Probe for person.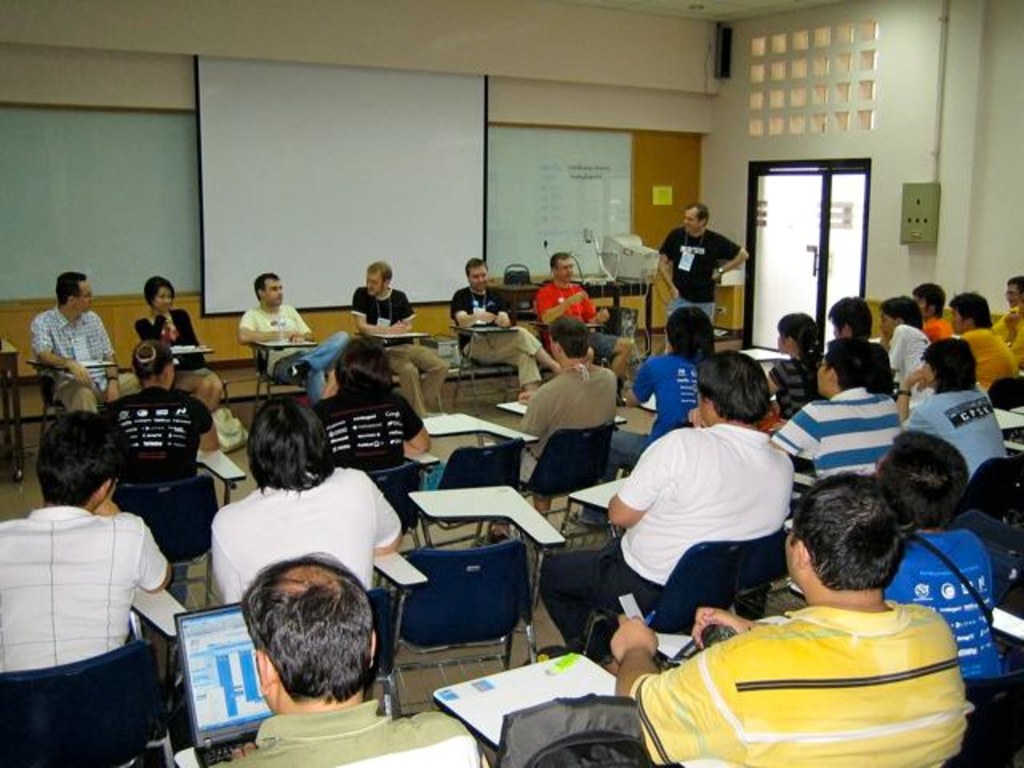
Probe result: 453/259/565/392.
